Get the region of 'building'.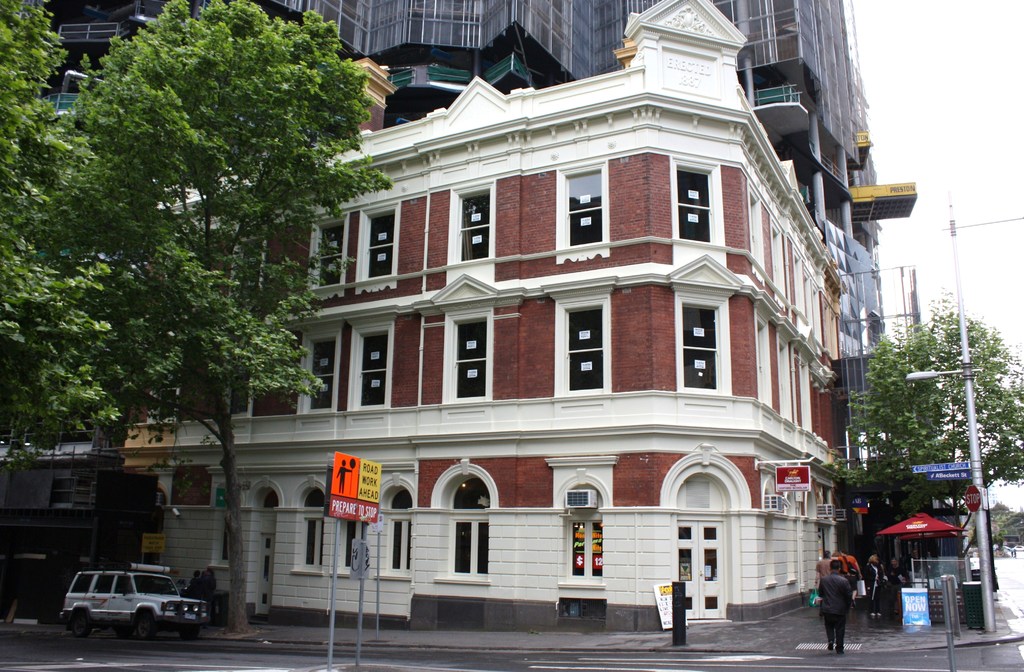
[35, 0, 880, 338].
